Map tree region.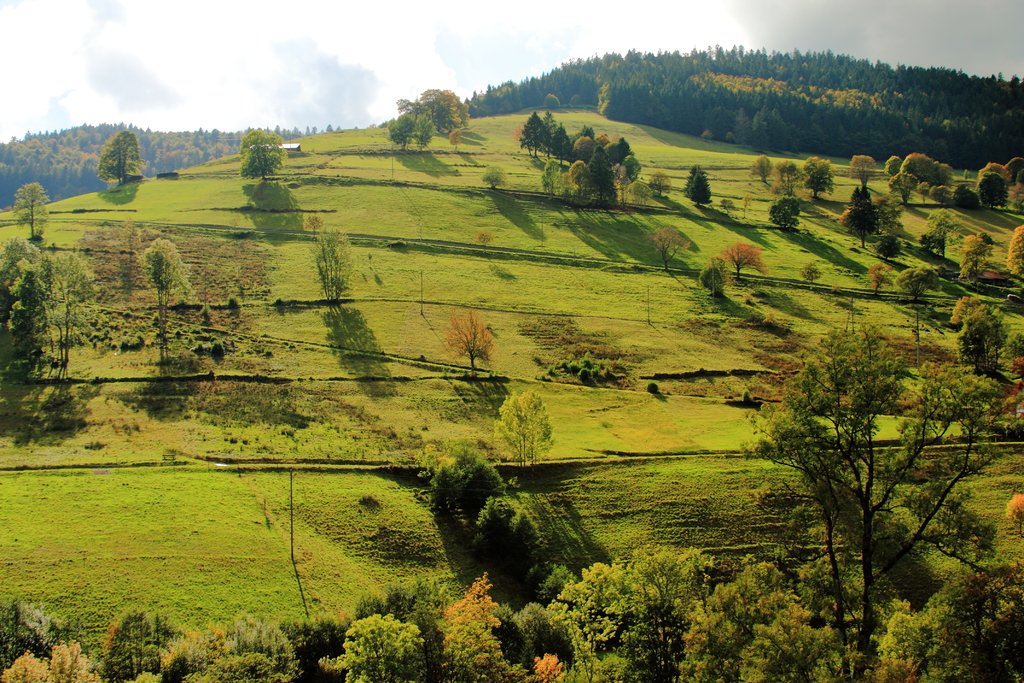
Mapped to x1=133, y1=236, x2=194, y2=354.
